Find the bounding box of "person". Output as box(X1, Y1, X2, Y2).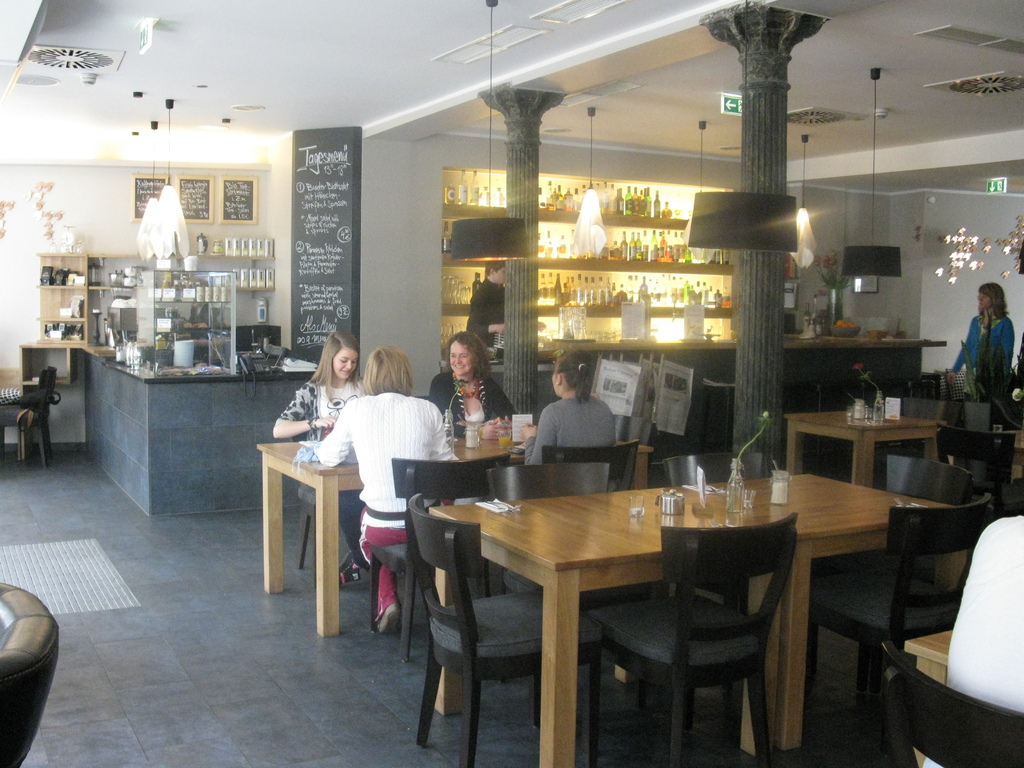
box(424, 331, 513, 445).
